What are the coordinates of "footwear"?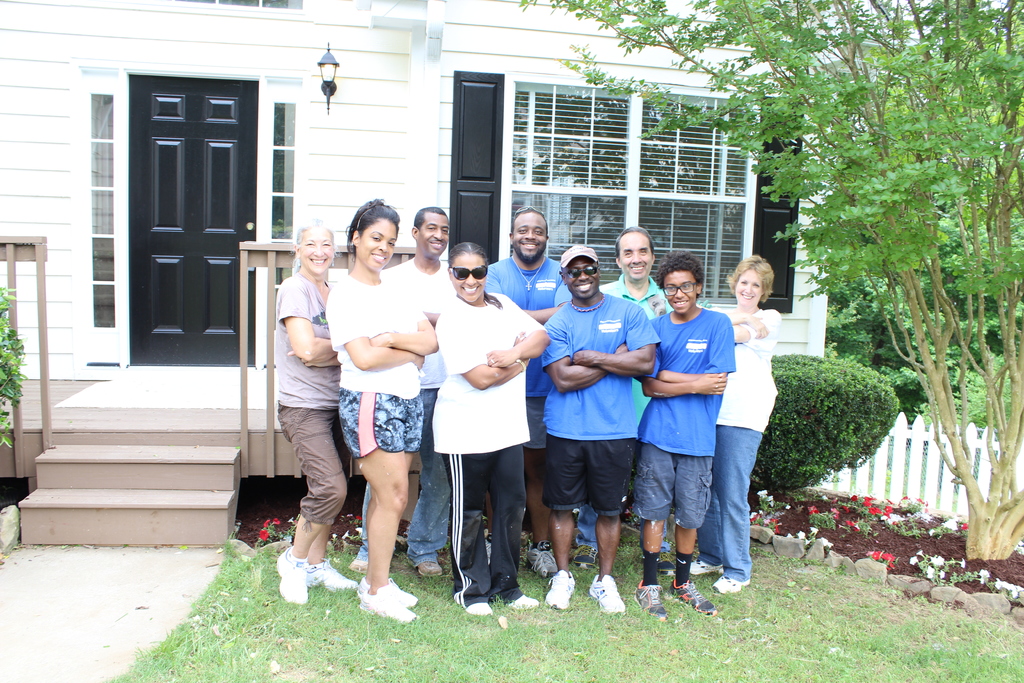
689,555,723,577.
